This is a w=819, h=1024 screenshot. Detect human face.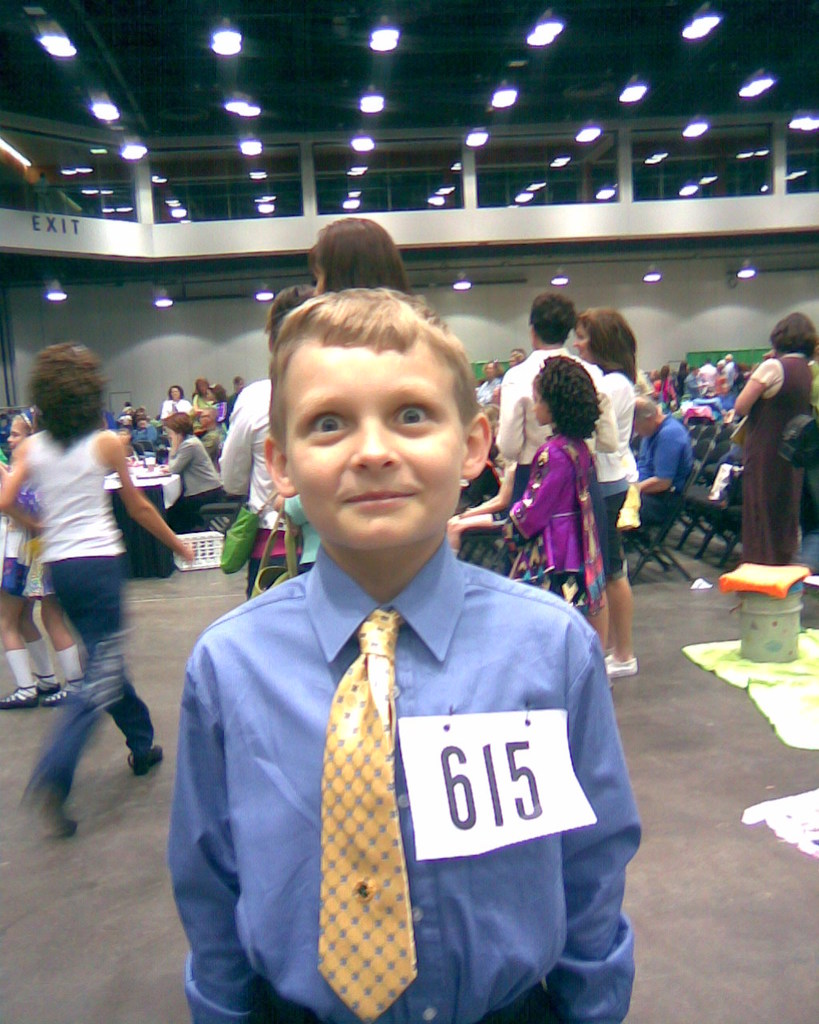
6 420 28 454.
